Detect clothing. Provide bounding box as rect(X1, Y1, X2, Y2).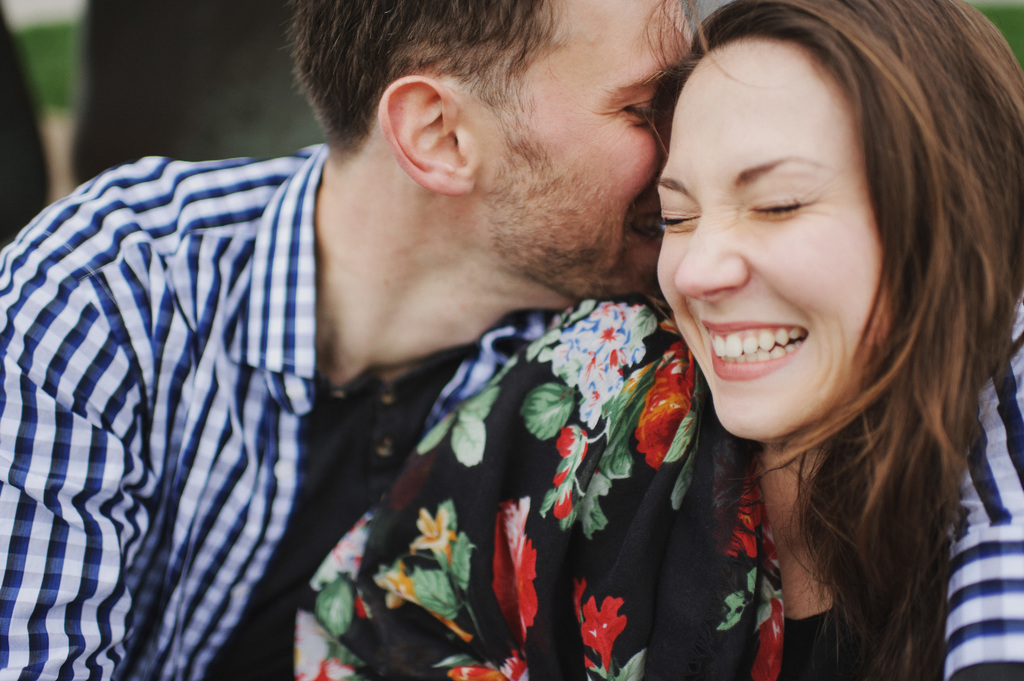
rect(288, 275, 940, 680).
